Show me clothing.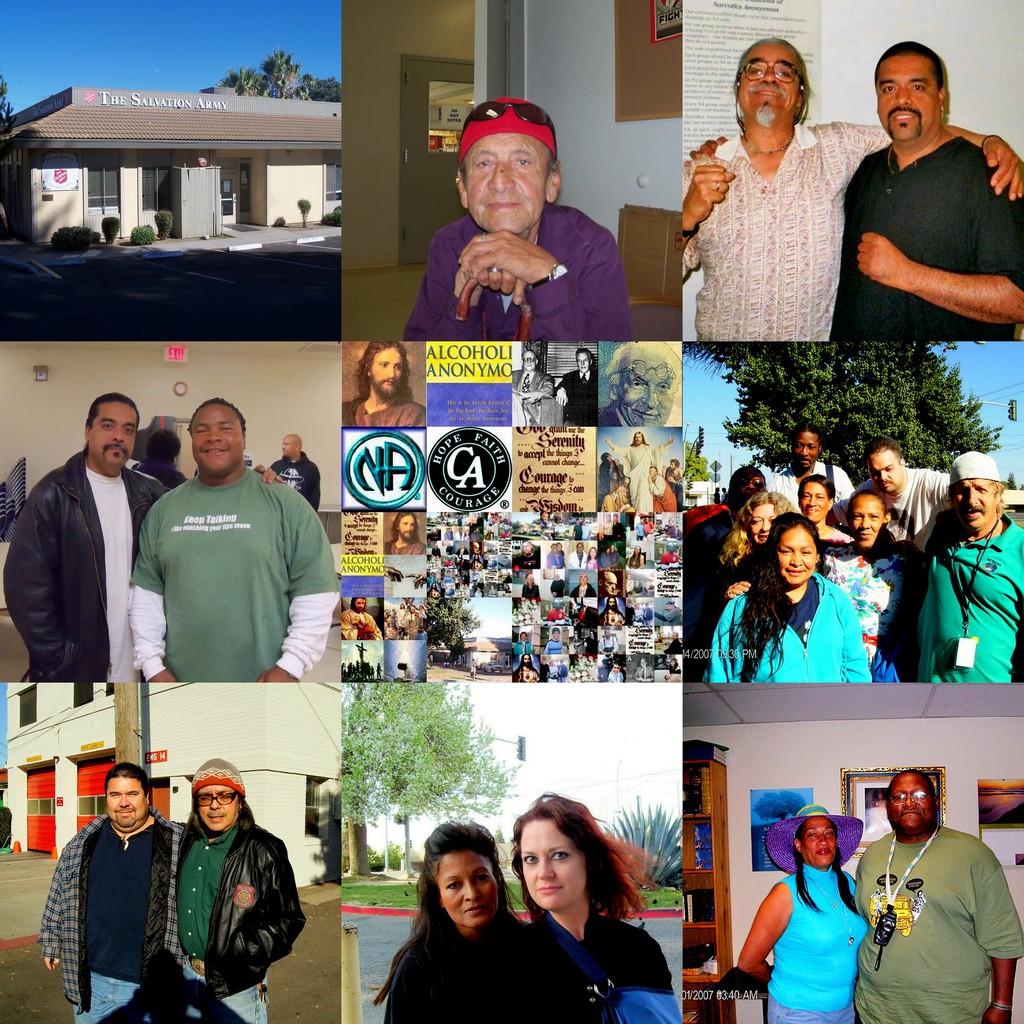
clothing is here: left=385, top=904, right=597, bottom=1023.
